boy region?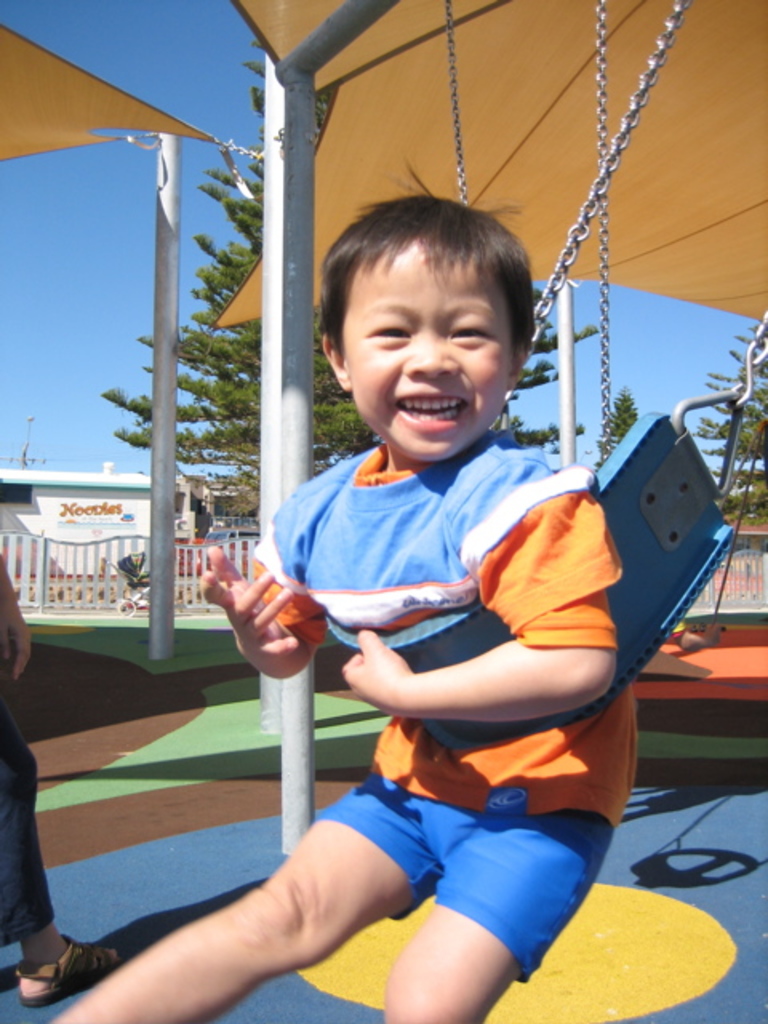
select_region(101, 224, 661, 989)
